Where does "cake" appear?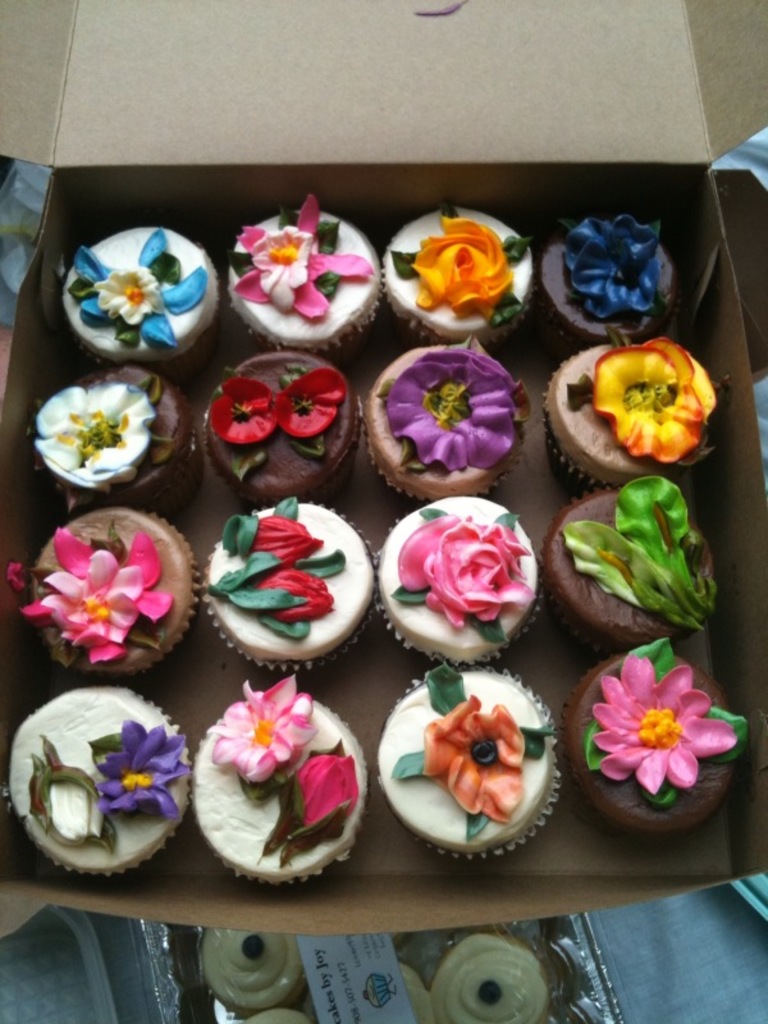
Appears at <region>356, 329, 535, 495</region>.
